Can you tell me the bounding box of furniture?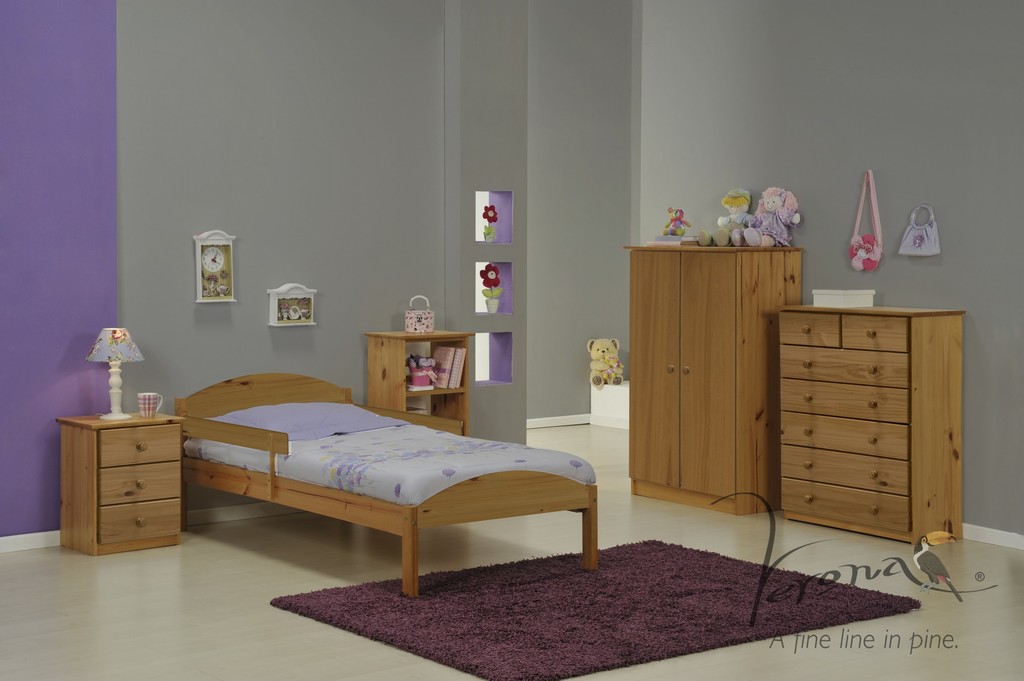
x1=171 y1=372 x2=600 y2=602.
